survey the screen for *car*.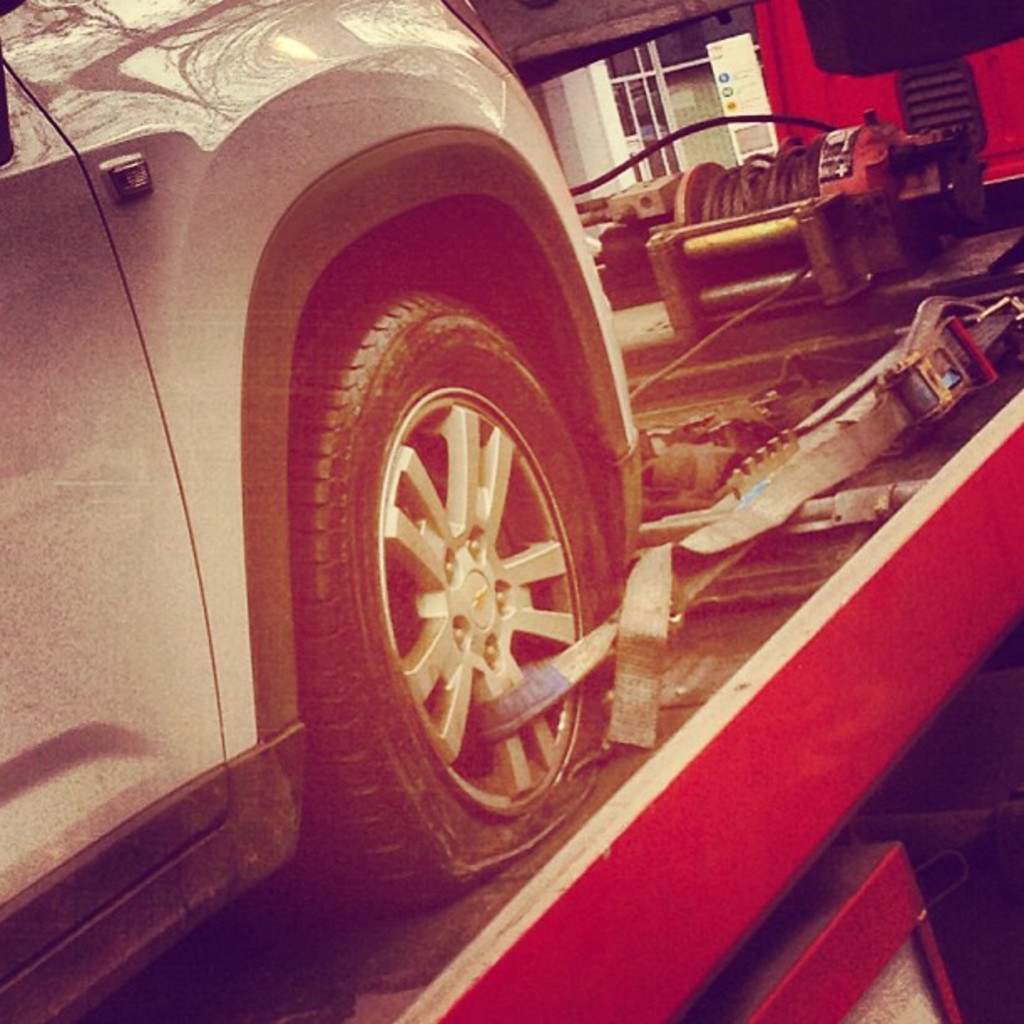
Survey found: box(0, 0, 641, 1022).
